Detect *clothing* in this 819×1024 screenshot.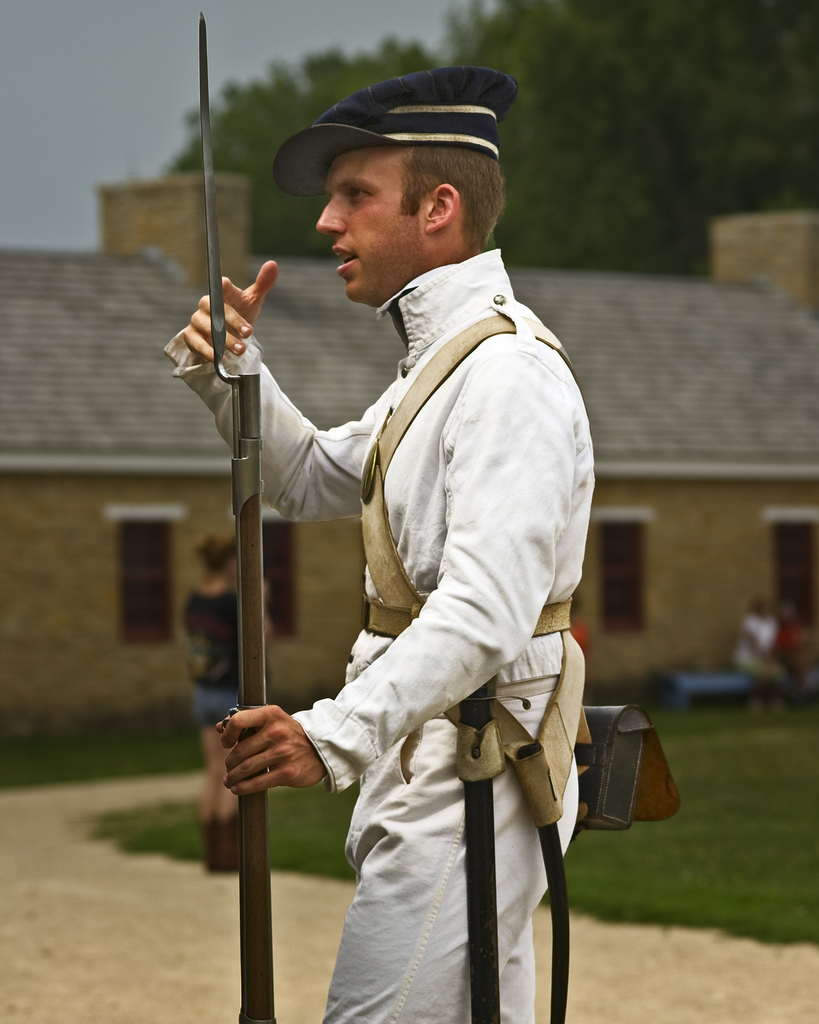
Detection: bbox=[176, 574, 266, 733].
